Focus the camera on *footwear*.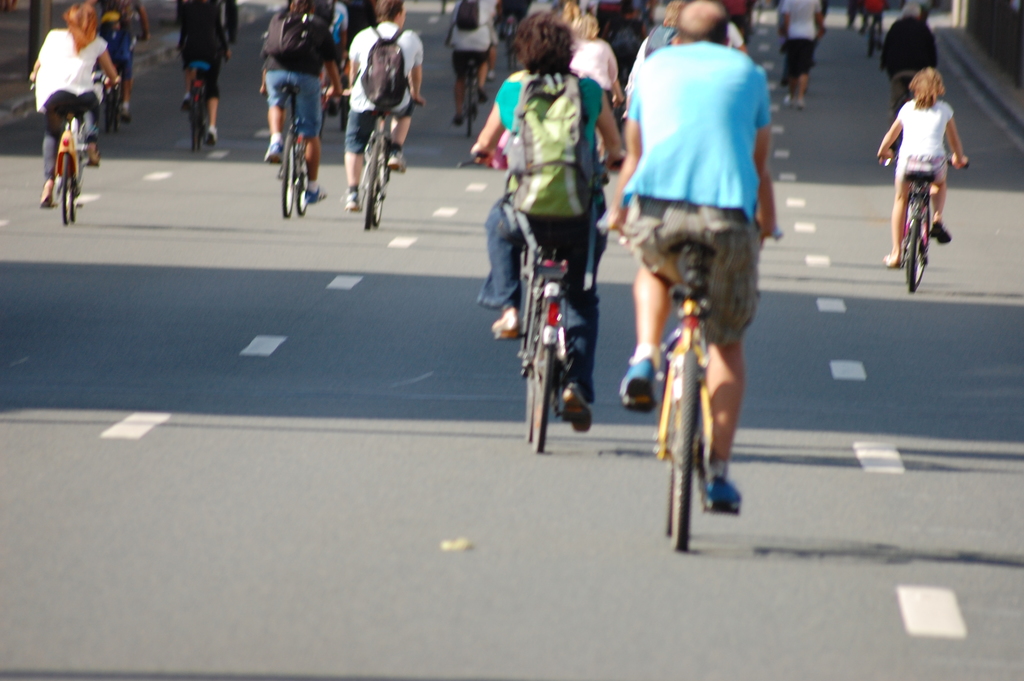
Focus region: x1=621, y1=350, x2=659, y2=418.
